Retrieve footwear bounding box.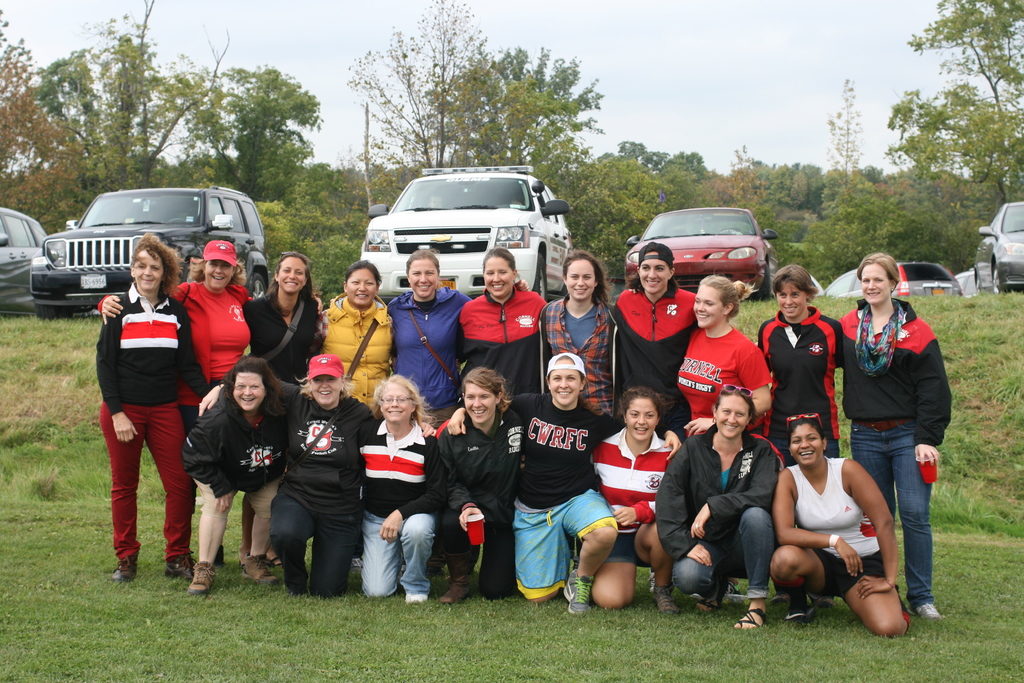
Bounding box: x1=769 y1=591 x2=790 y2=604.
